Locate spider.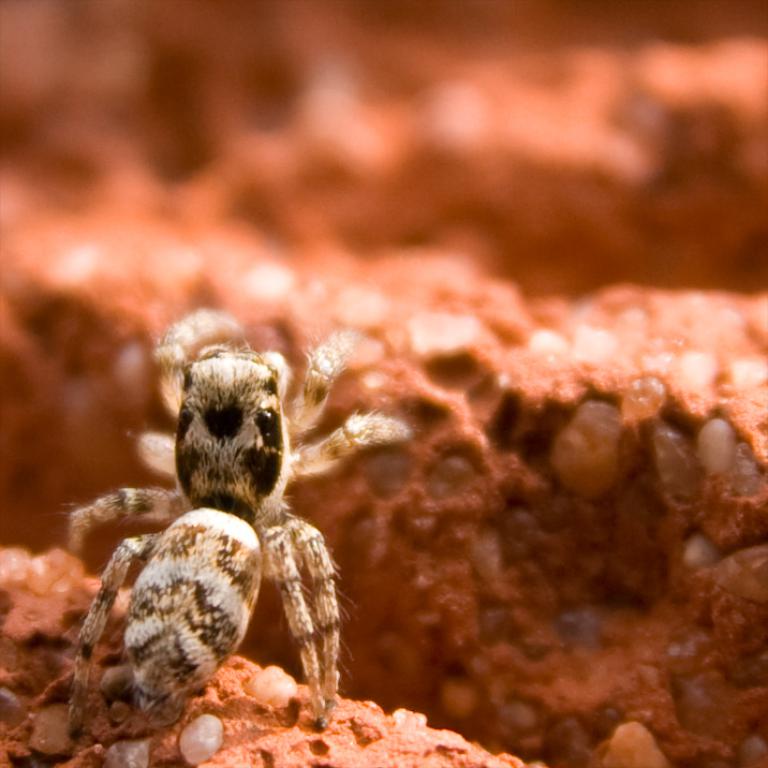
Bounding box: pyautogui.locateOnScreen(54, 308, 416, 743).
